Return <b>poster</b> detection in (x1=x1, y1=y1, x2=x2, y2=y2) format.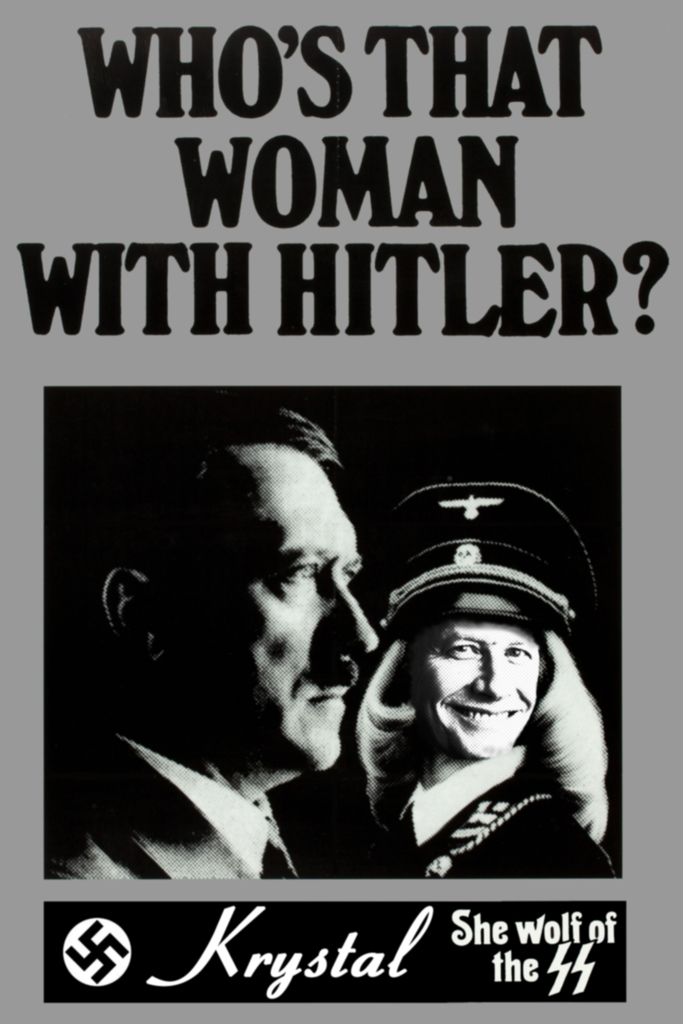
(x1=0, y1=0, x2=682, y2=1023).
